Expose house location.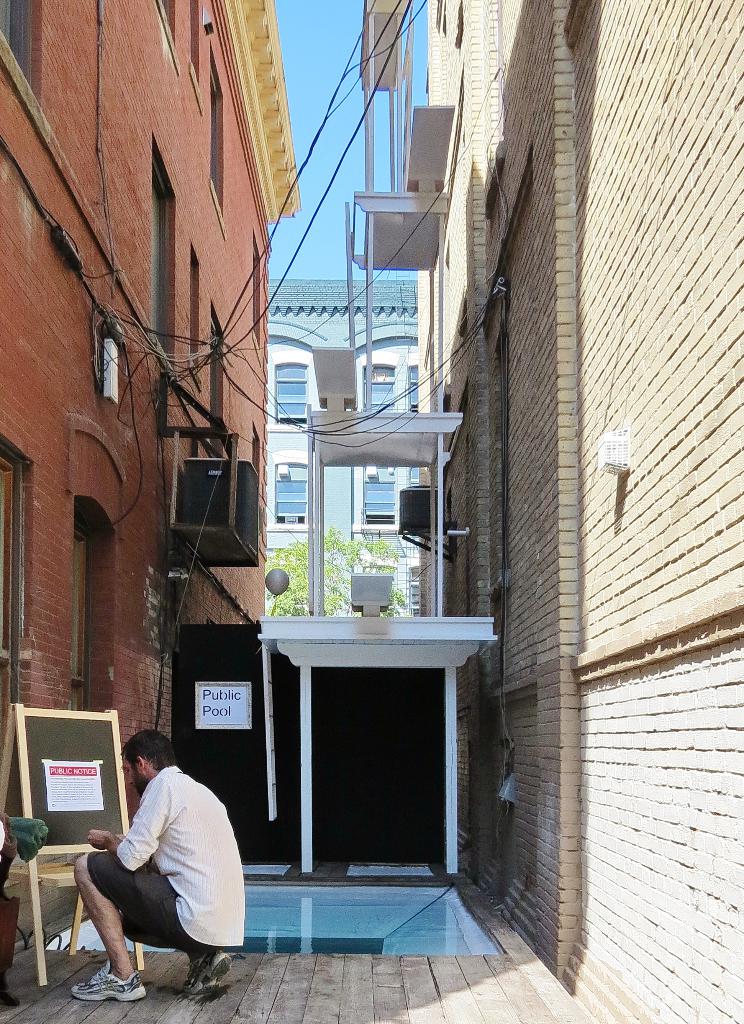
Exposed at [20,4,323,811].
